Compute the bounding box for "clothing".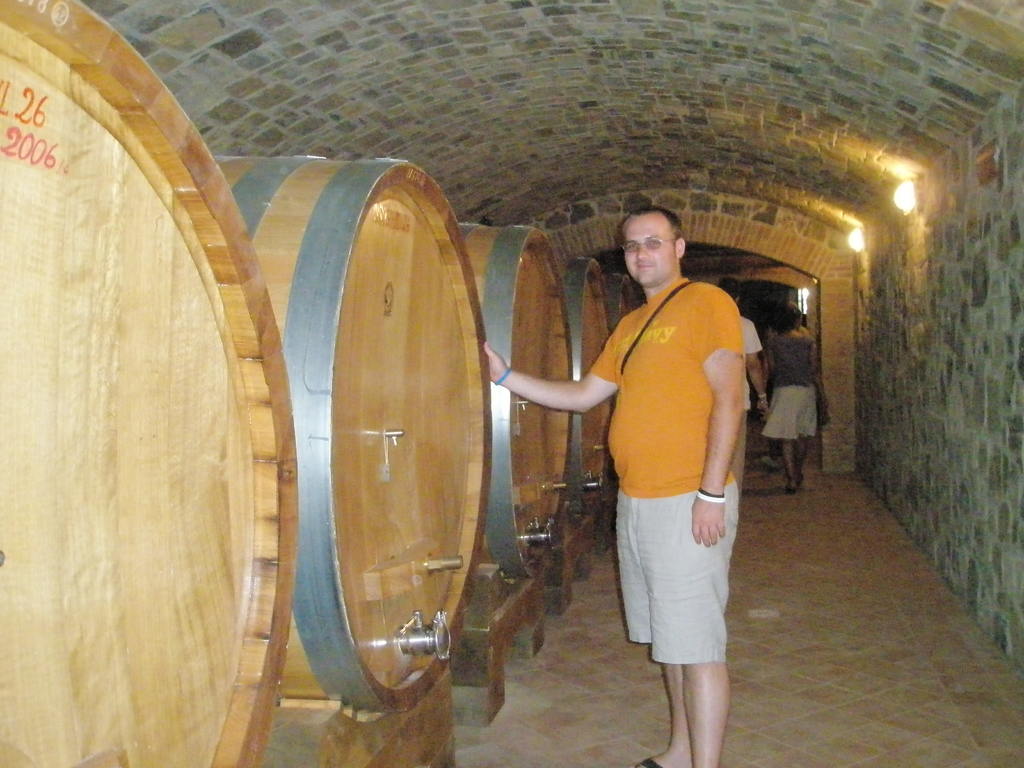
box=[739, 312, 757, 419].
